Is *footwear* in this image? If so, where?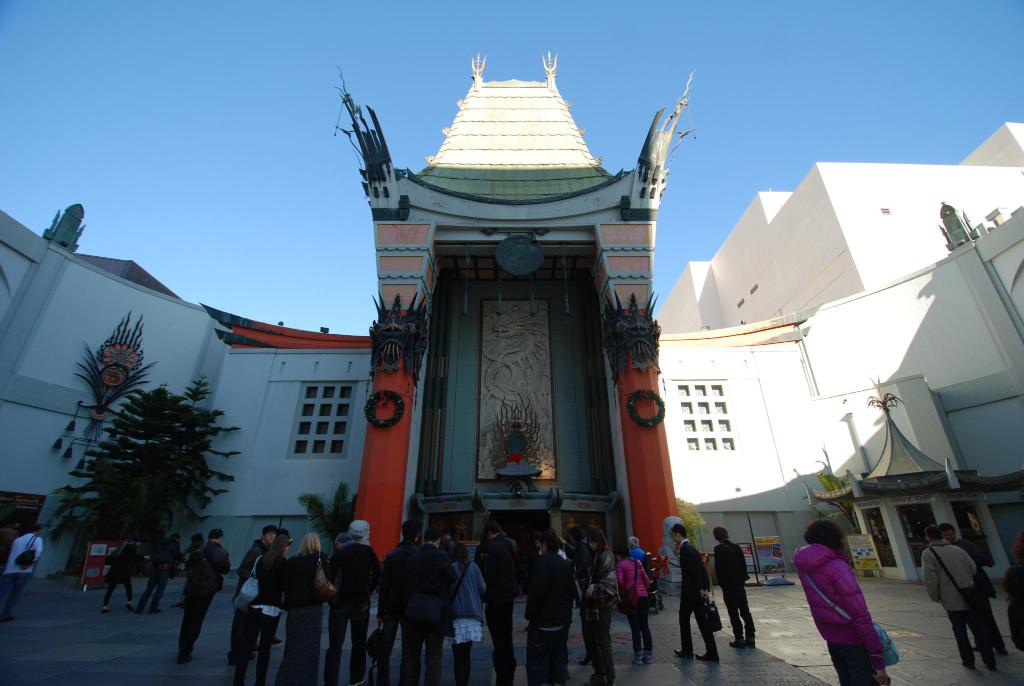
Yes, at (x1=102, y1=604, x2=111, y2=612).
